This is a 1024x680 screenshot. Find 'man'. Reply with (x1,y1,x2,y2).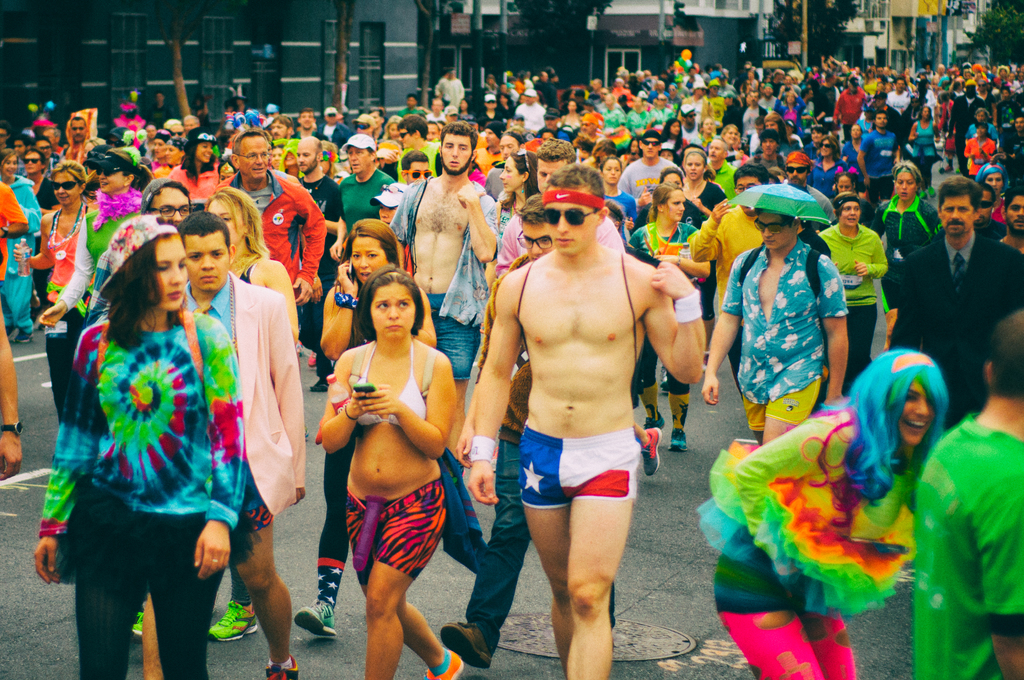
(403,134,492,391).
